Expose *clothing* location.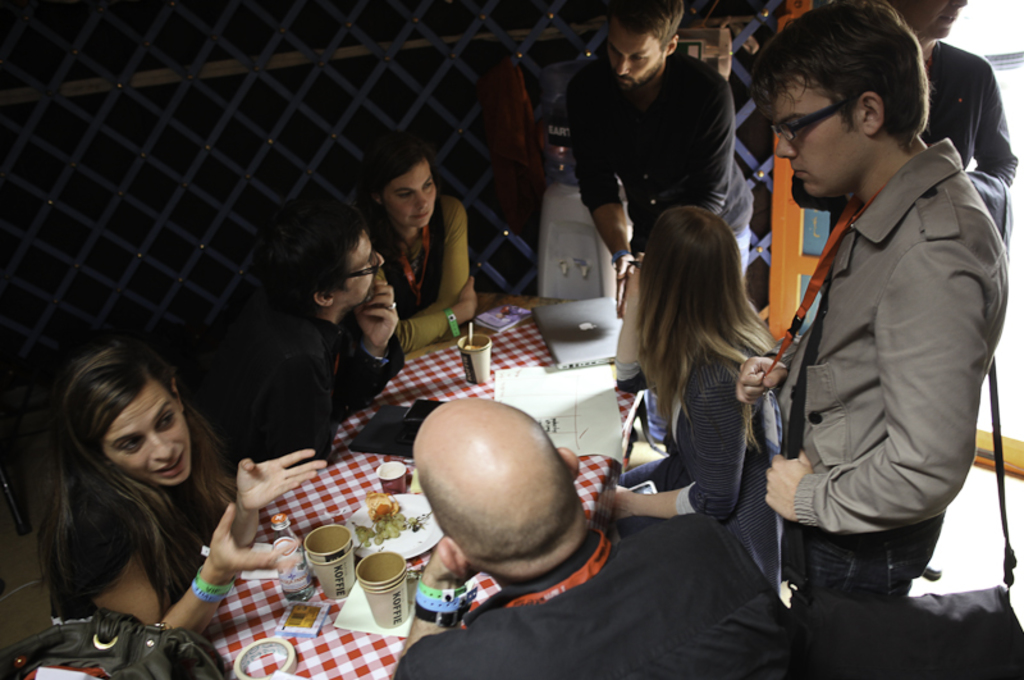
Exposed at 625/339/804/593.
